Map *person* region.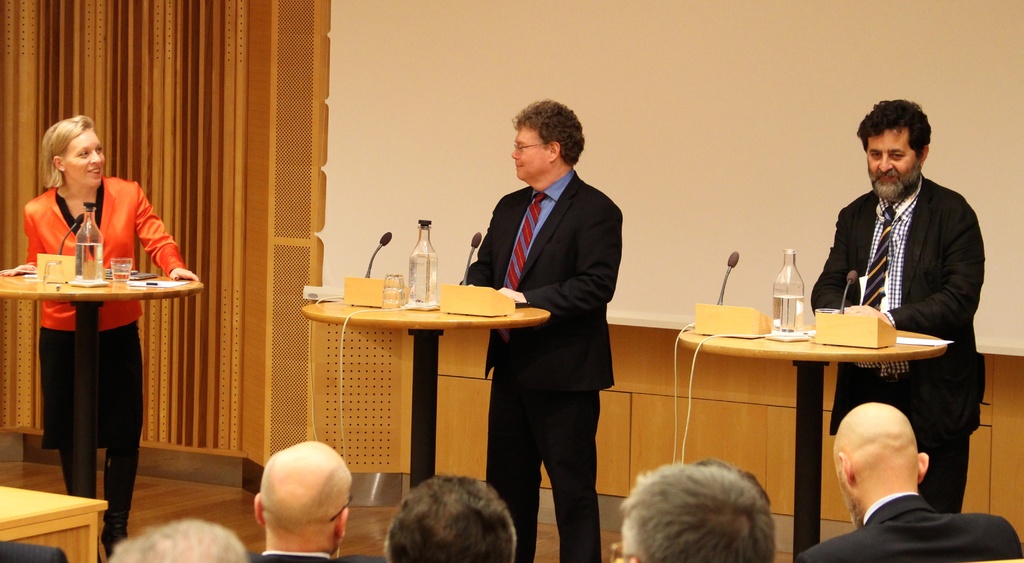
Mapped to (381,471,516,562).
